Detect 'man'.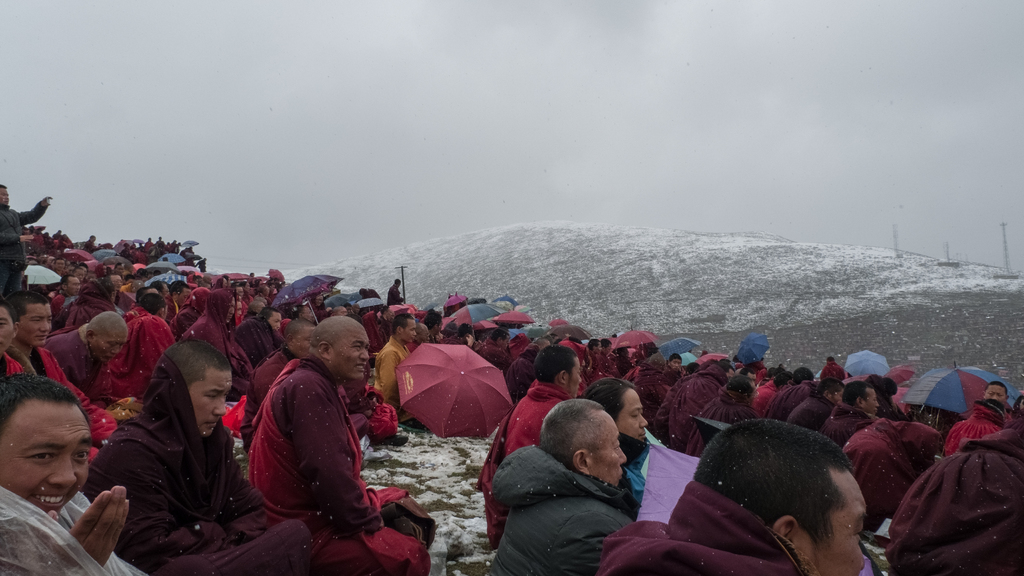
Detected at region(385, 275, 417, 305).
